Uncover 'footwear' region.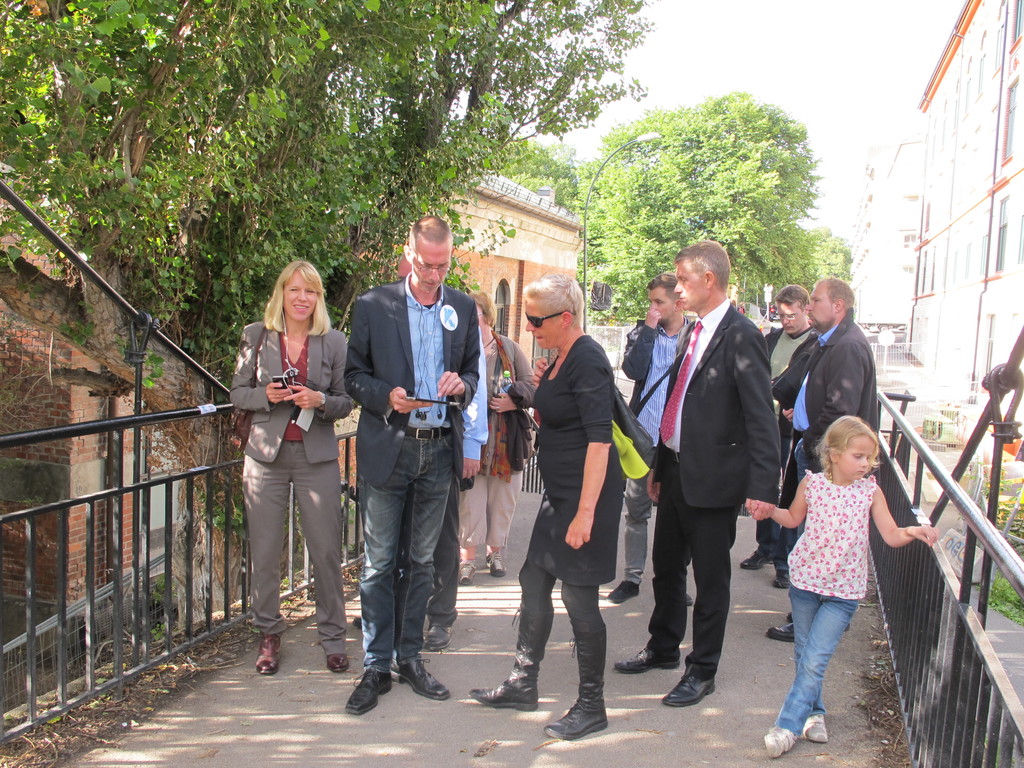
Uncovered: 342 666 389 717.
